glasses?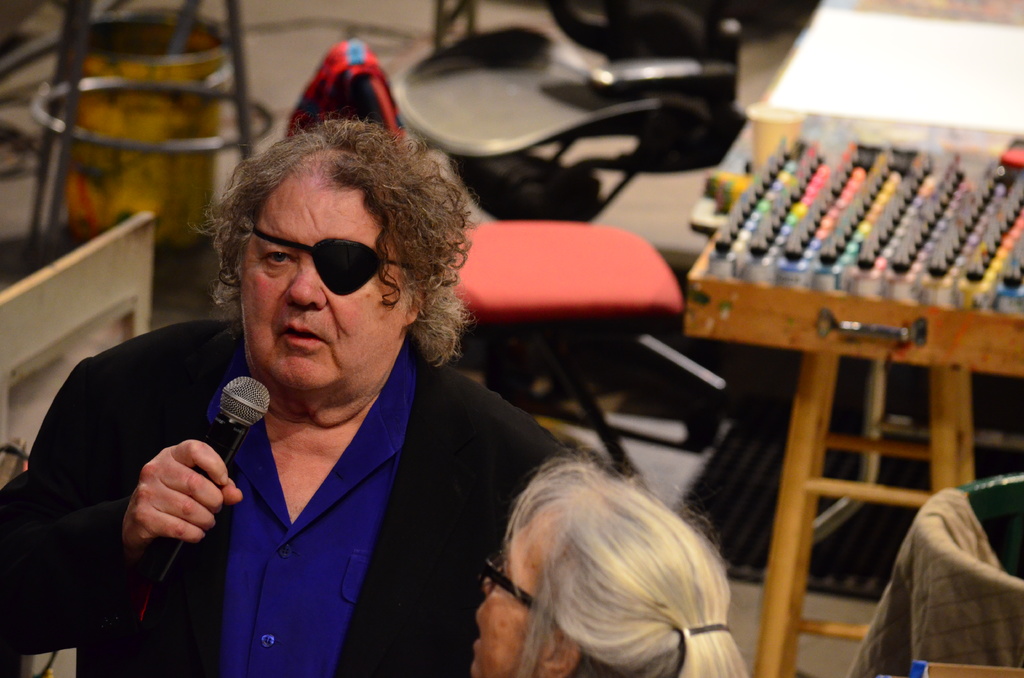
{"left": 481, "top": 547, "right": 566, "bottom": 637}
